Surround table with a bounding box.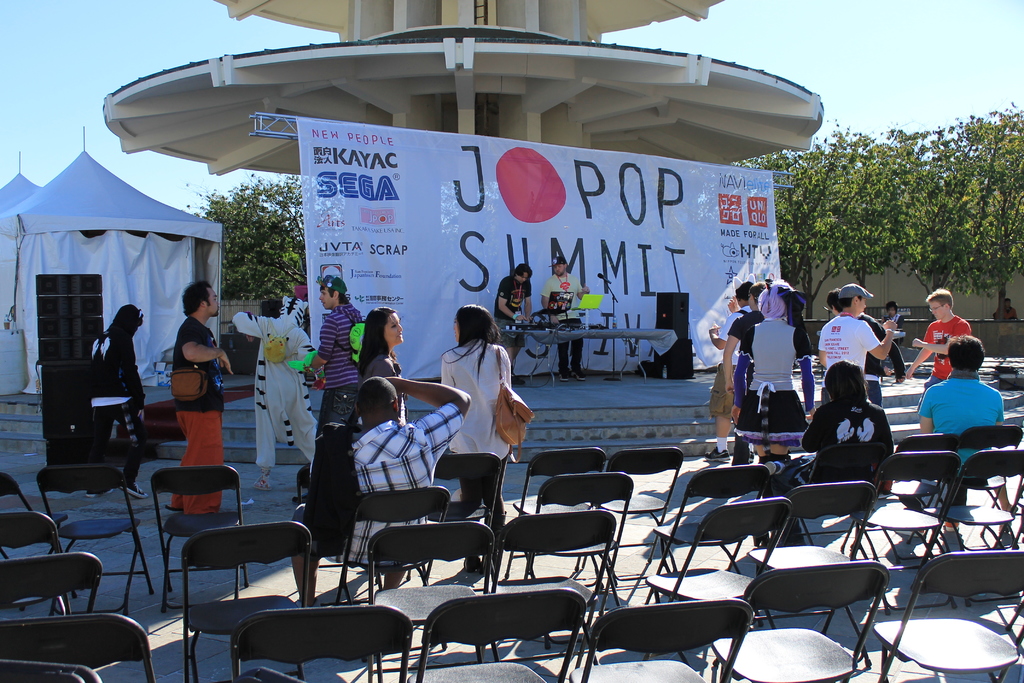
501:321:685:381.
